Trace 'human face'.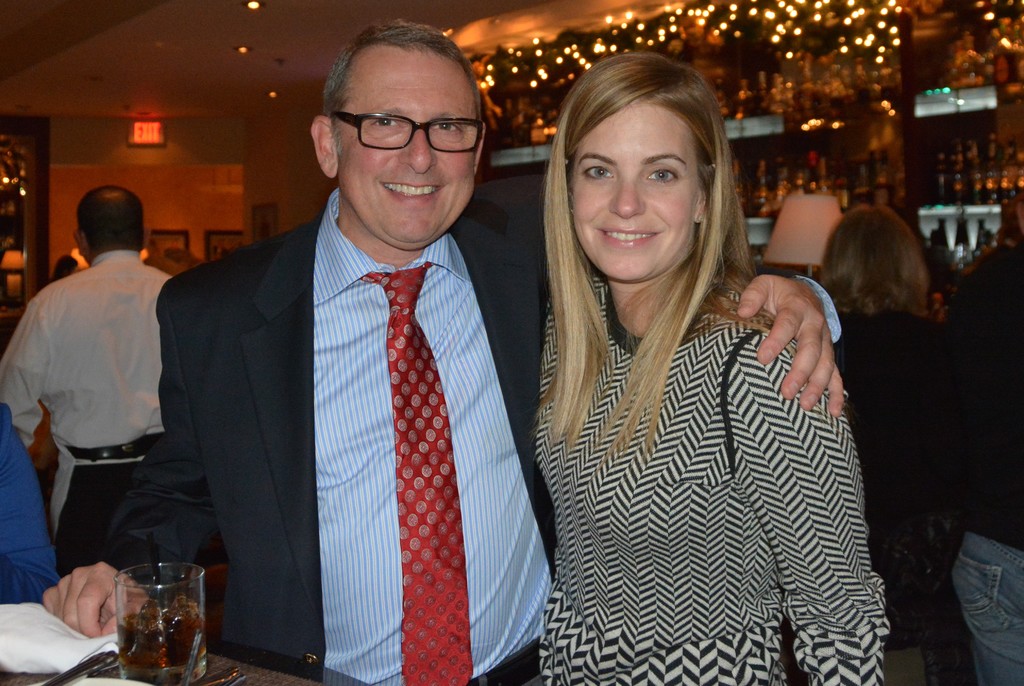
Traced to region(570, 102, 694, 284).
